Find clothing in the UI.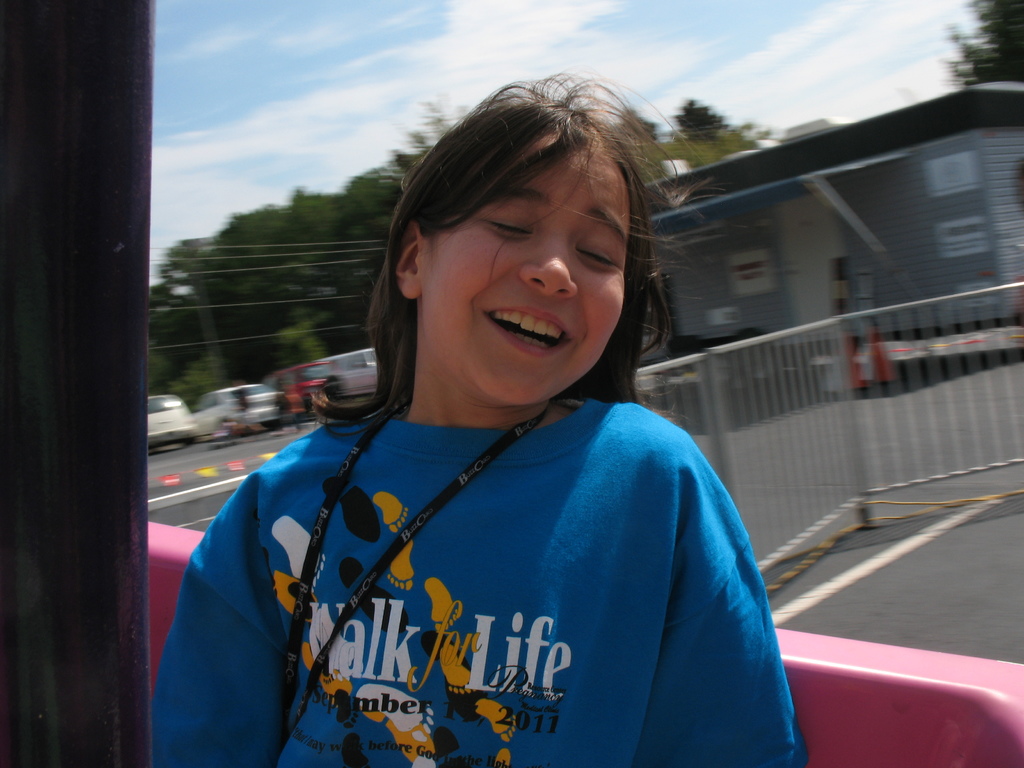
UI element at 145:408:806:767.
